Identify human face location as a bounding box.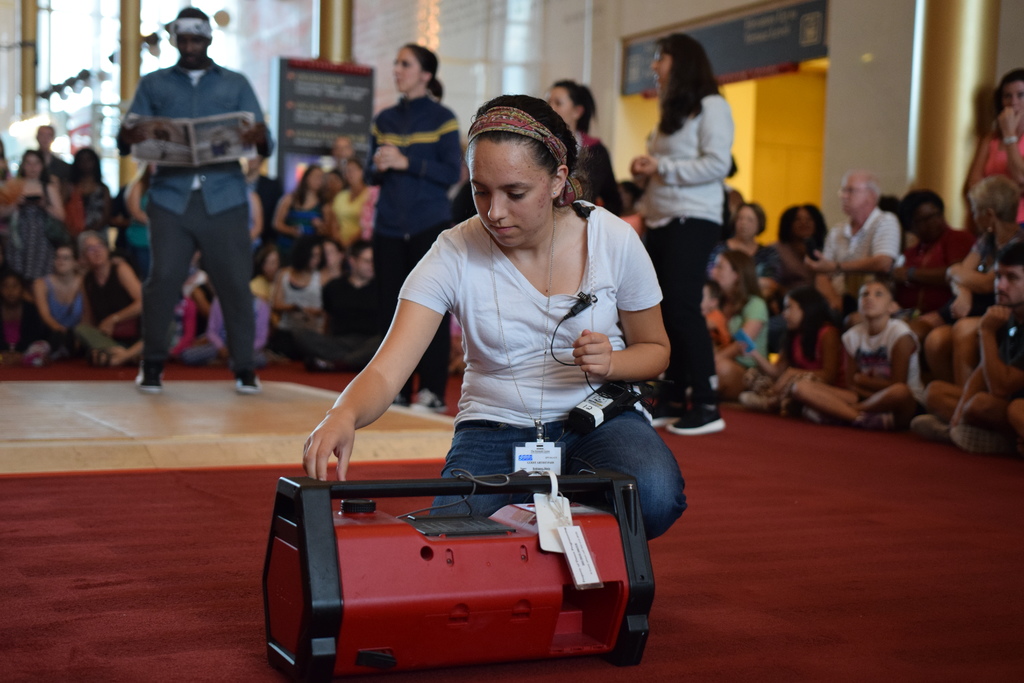
<region>84, 234, 116, 272</region>.
